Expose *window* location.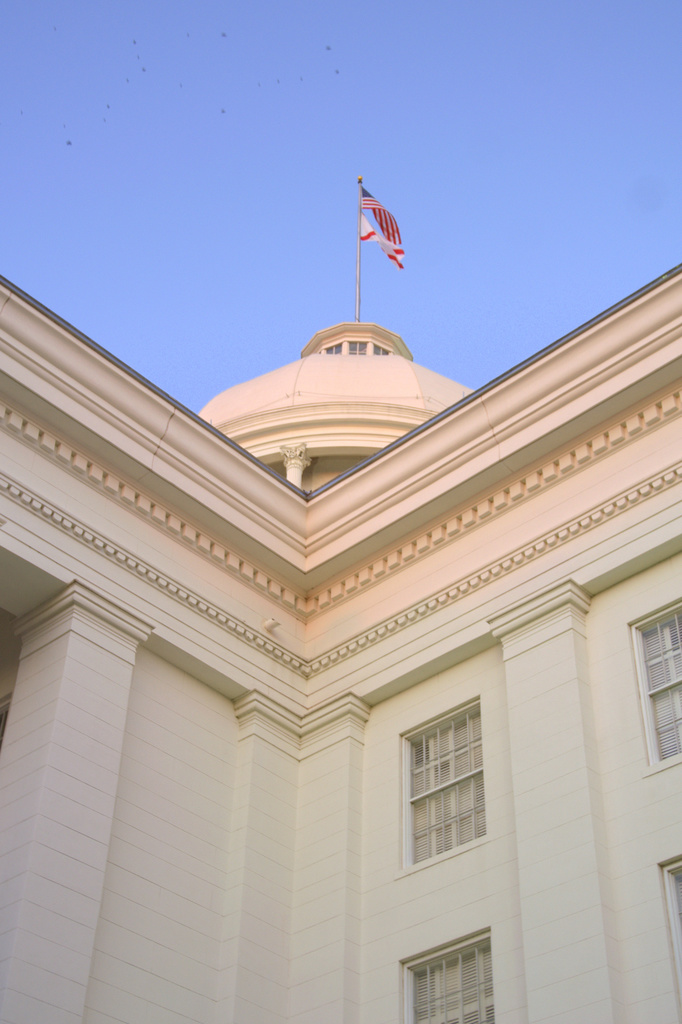
Exposed at [629, 602, 678, 769].
